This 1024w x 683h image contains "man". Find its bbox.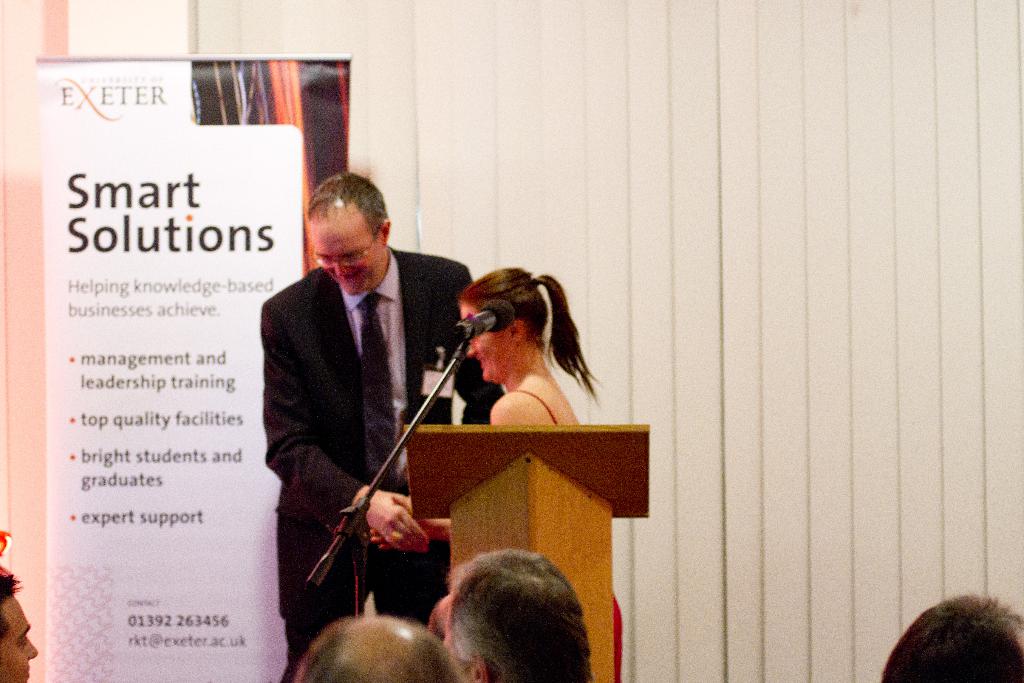
428,591,447,639.
